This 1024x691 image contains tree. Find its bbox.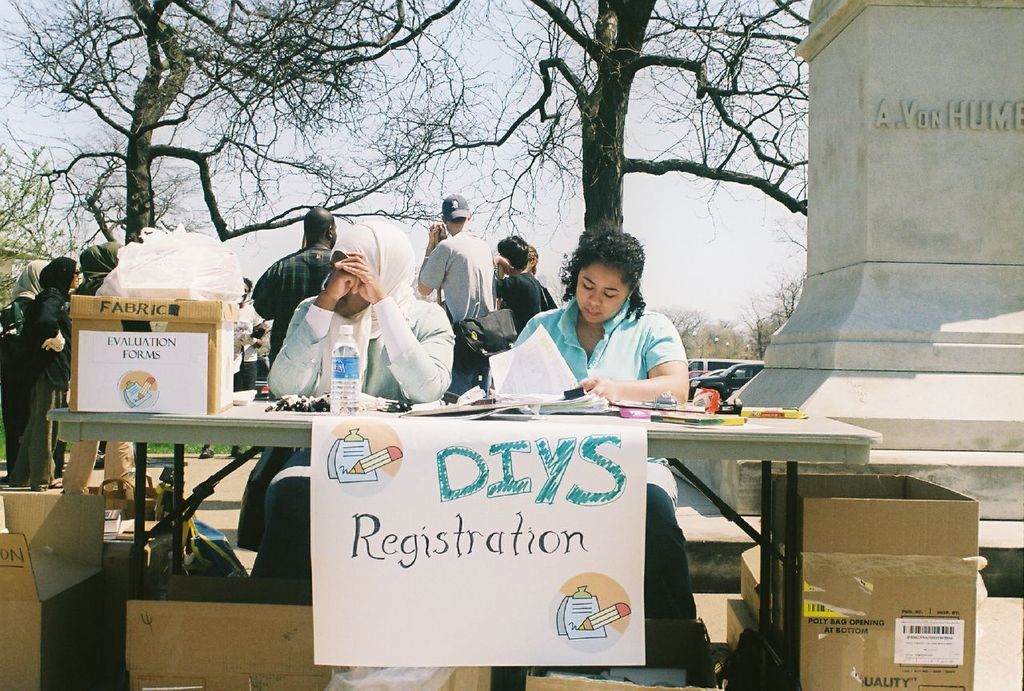
pyautogui.locateOnScreen(0, 0, 811, 238).
